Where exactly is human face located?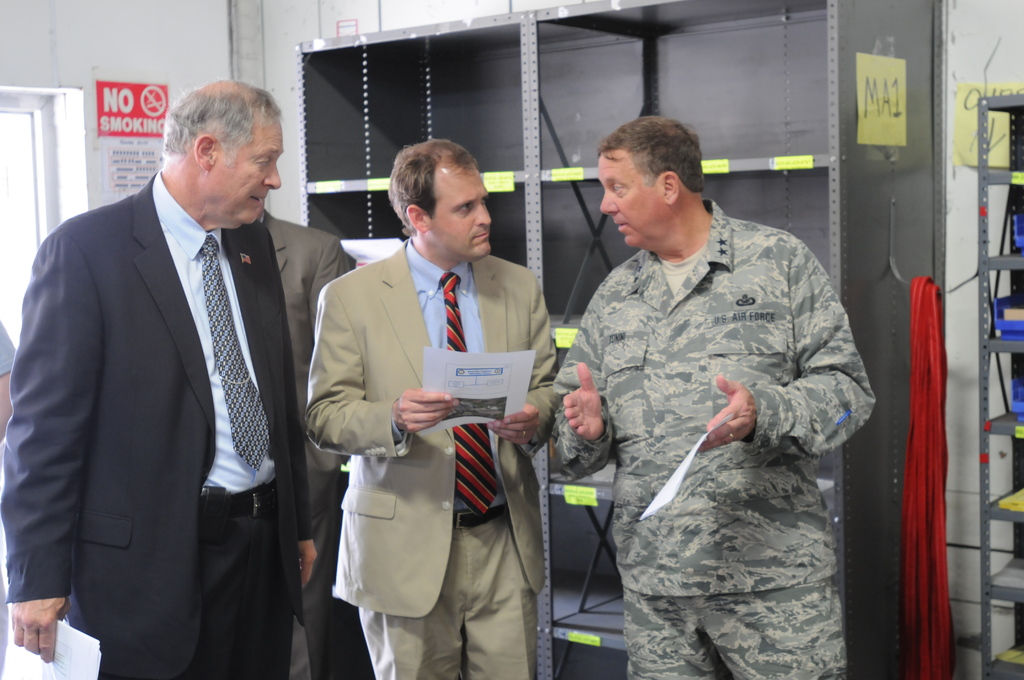
Its bounding box is [left=598, top=151, right=661, bottom=245].
